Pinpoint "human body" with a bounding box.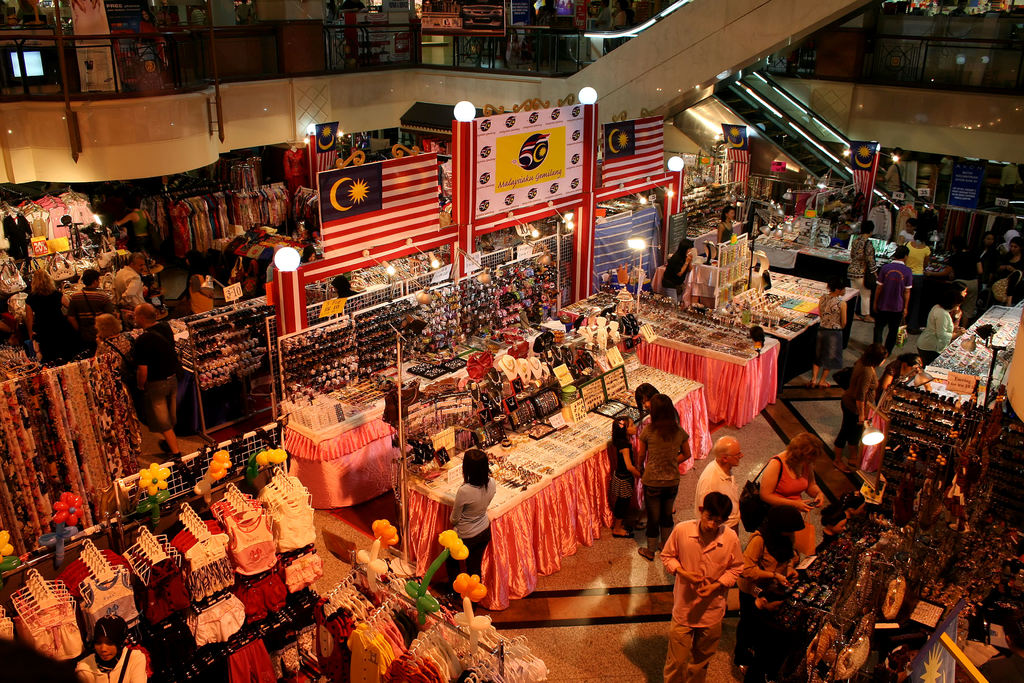
detection(742, 526, 801, 670).
